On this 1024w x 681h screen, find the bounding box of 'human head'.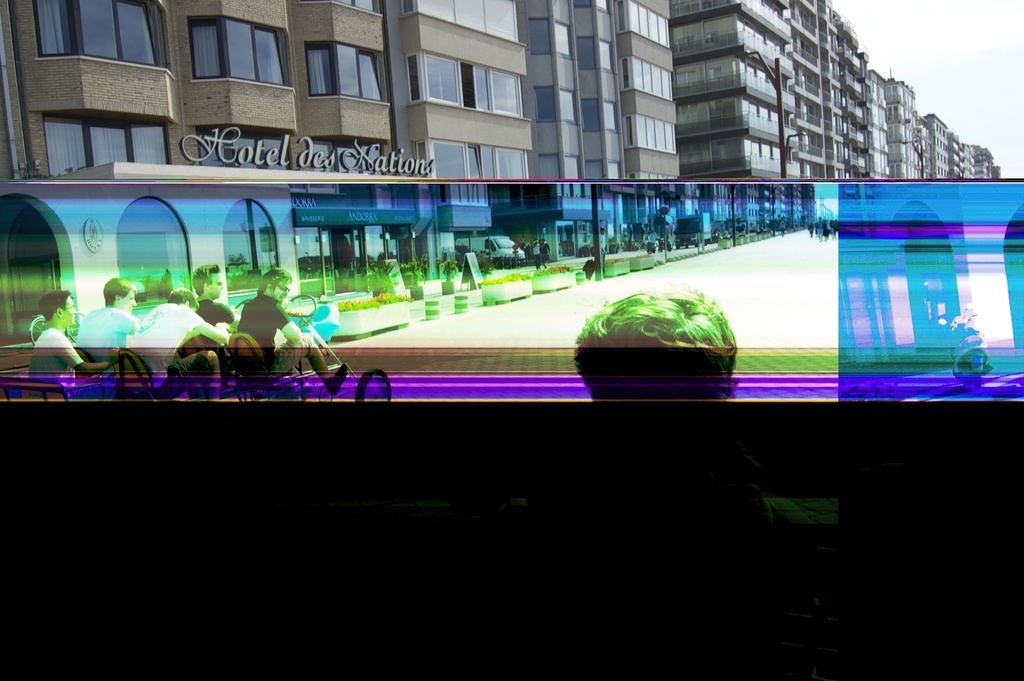
Bounding box: [left=190, top=264, right=225, bottom=295].
